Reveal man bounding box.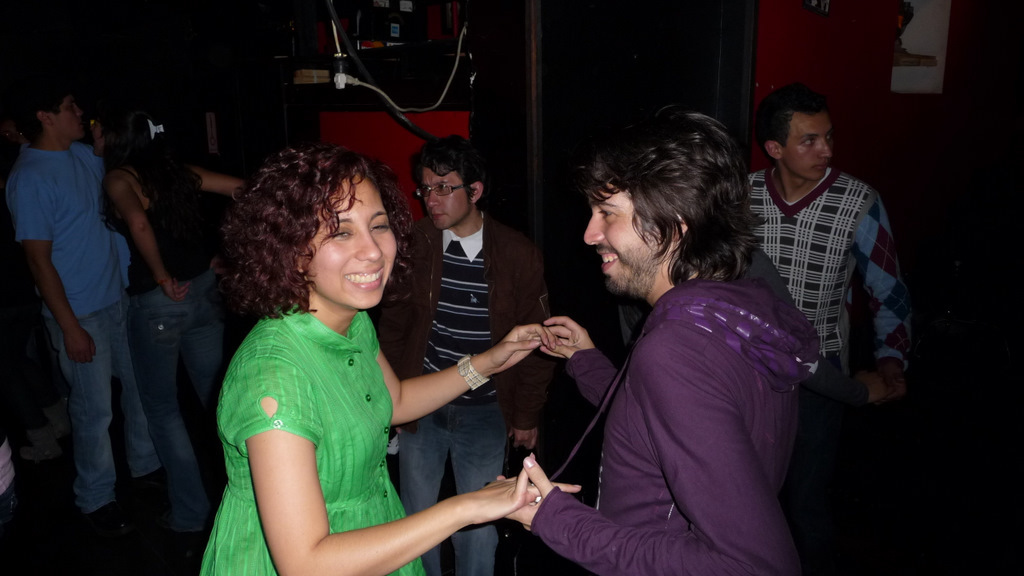
Revealed: Rect(724, 97, 915, 435).
